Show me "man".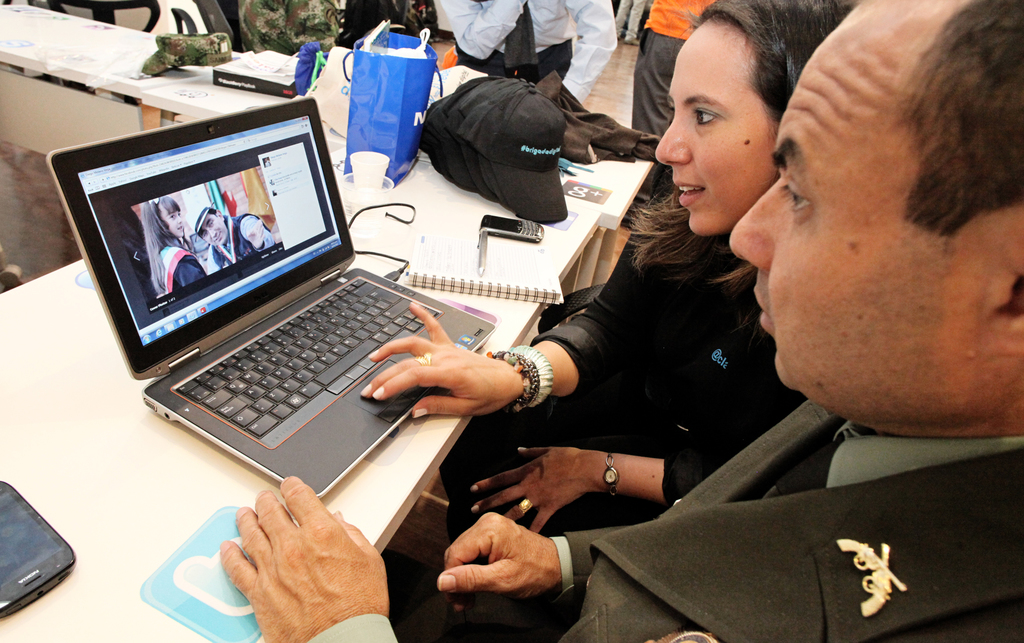
"man" is here: {"left": 433, "top": 0, "right": 616, "bottom": 107}.
